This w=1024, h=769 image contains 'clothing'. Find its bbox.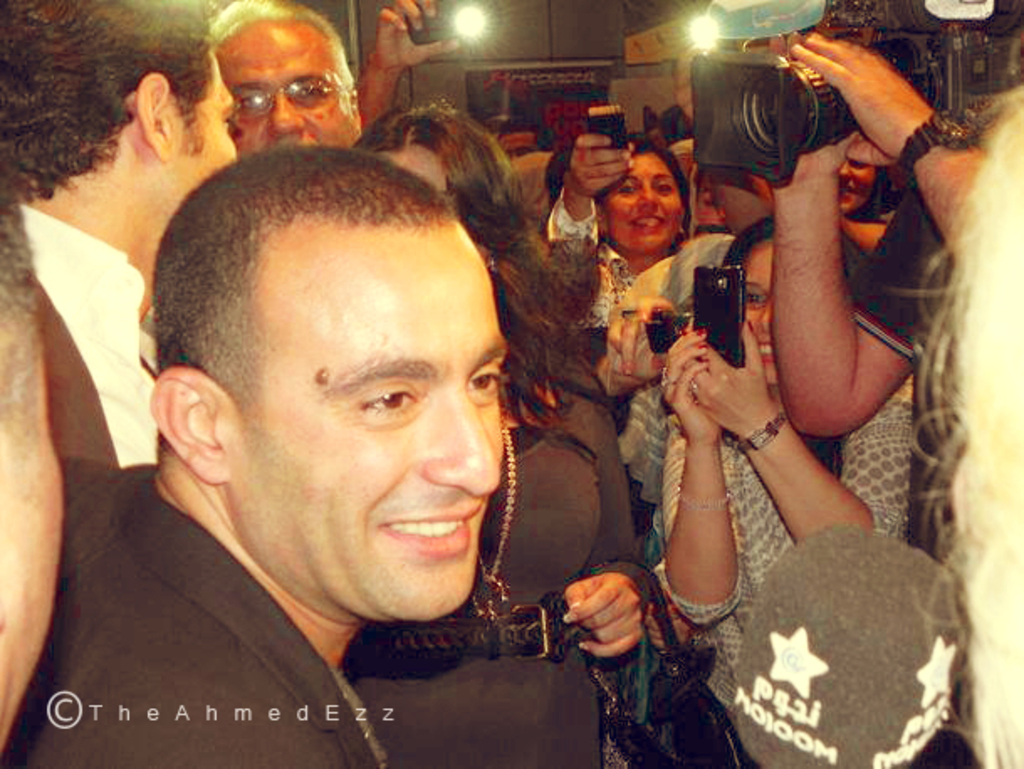
8:463:384:767.
